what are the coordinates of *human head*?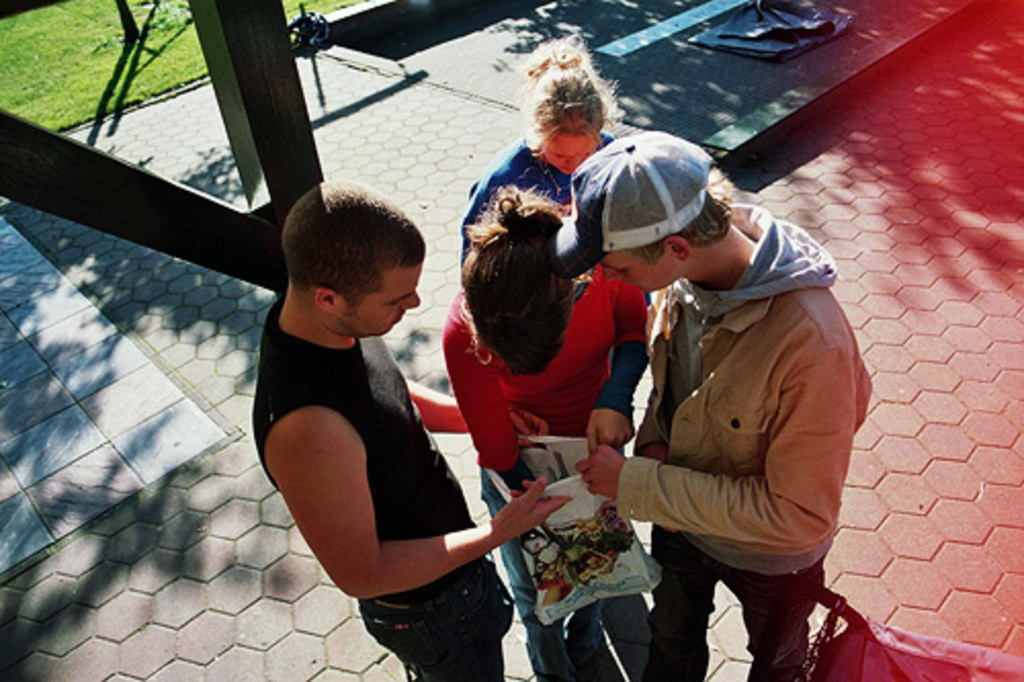
(551, 129, 725, 291).
